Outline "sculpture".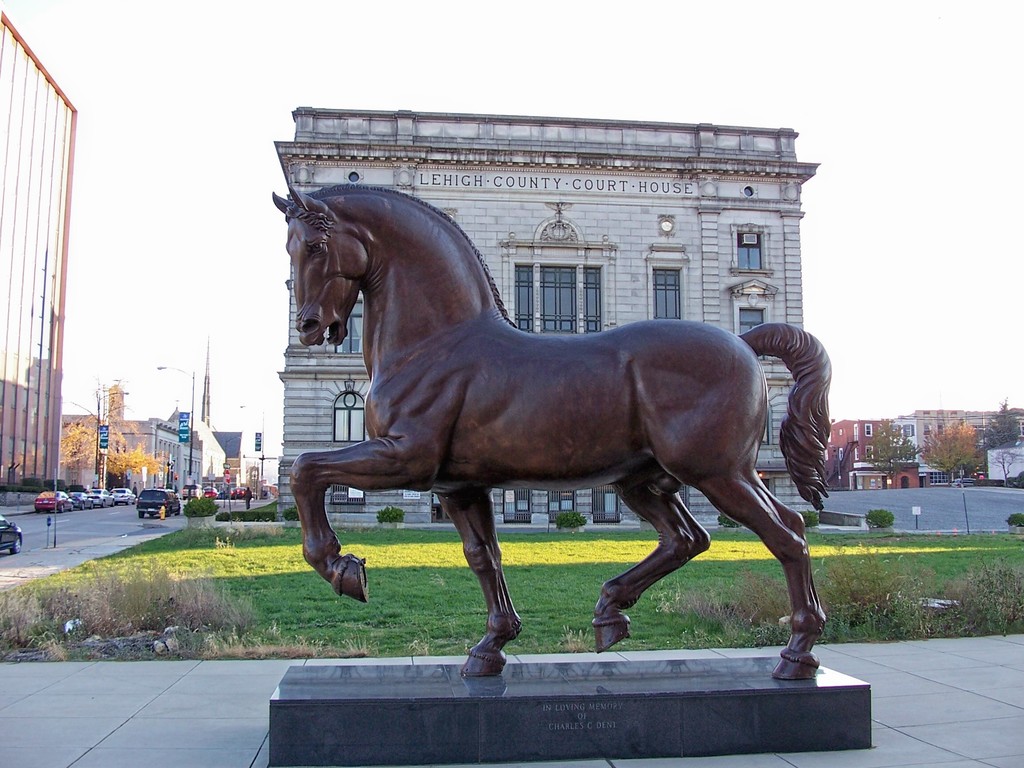
Outline: crop(241, 115, 852, 708).
